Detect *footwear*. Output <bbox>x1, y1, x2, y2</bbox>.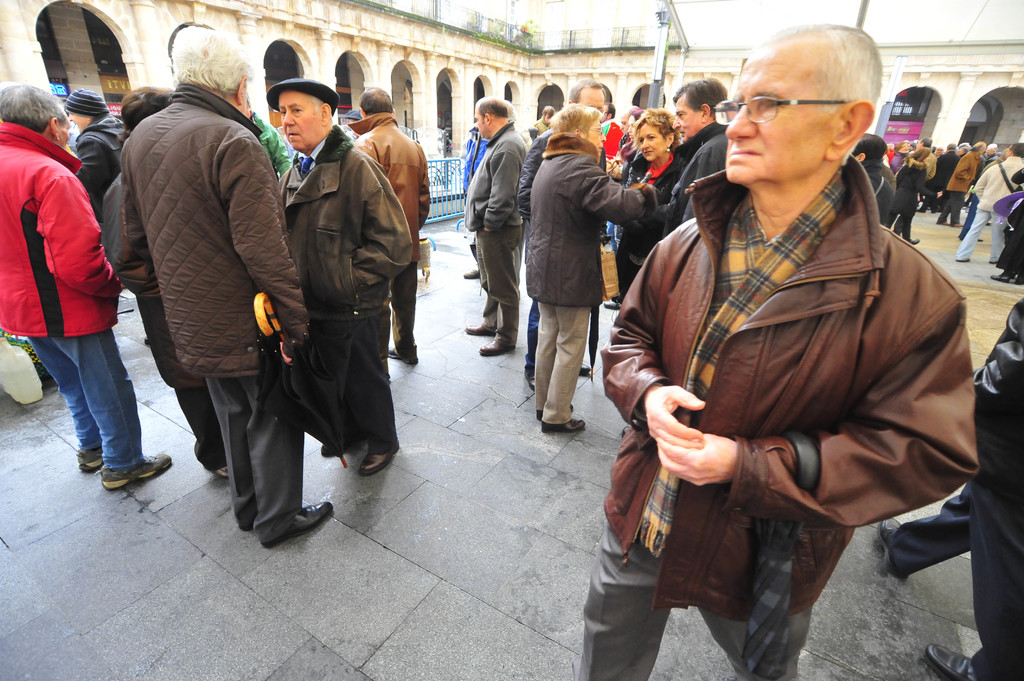
<bbox>238, 502, 266, 534</bbox>.
